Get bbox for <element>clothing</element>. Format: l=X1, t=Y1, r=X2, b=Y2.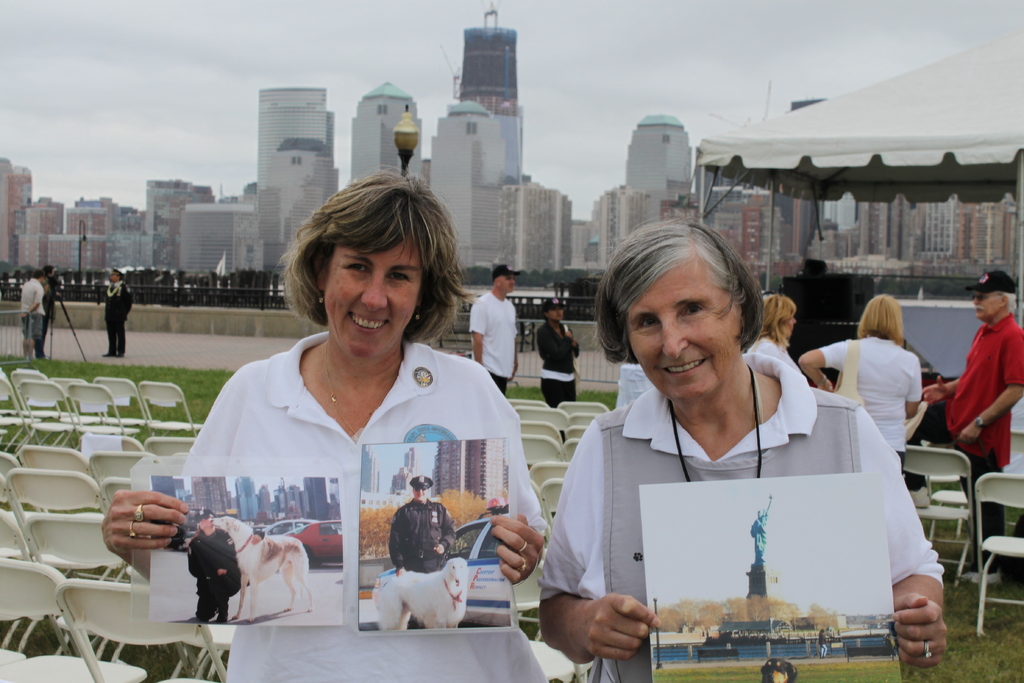
l=41, t=268, r=54, b=356.
